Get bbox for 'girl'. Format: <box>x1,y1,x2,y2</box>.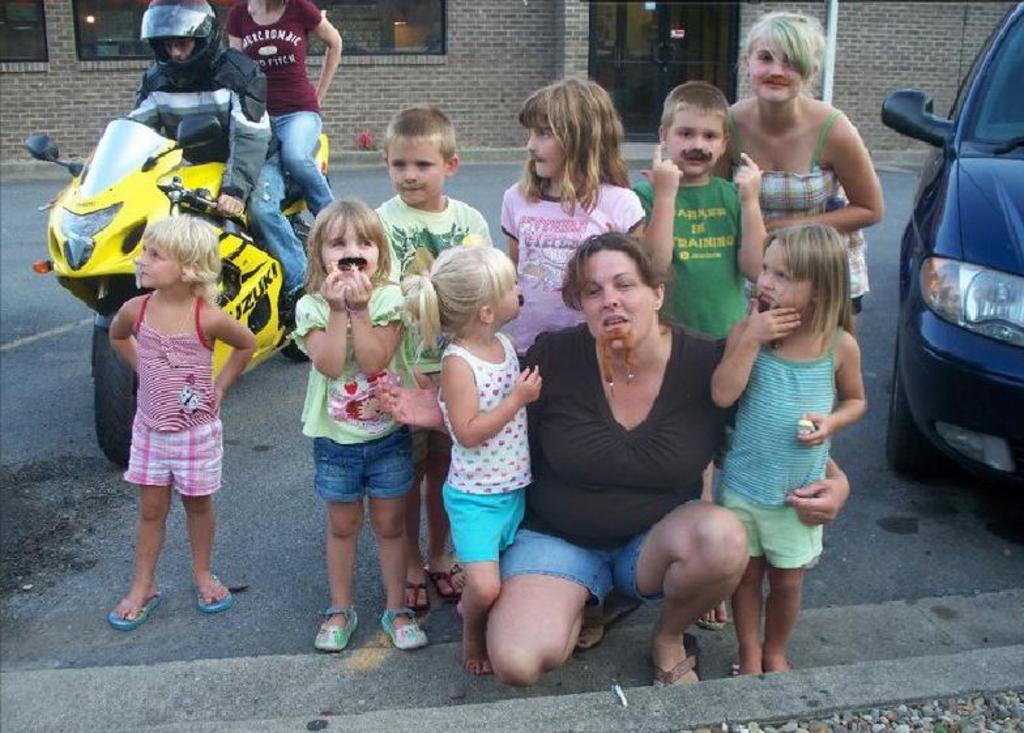
<box>396,240,547,678</box>.
